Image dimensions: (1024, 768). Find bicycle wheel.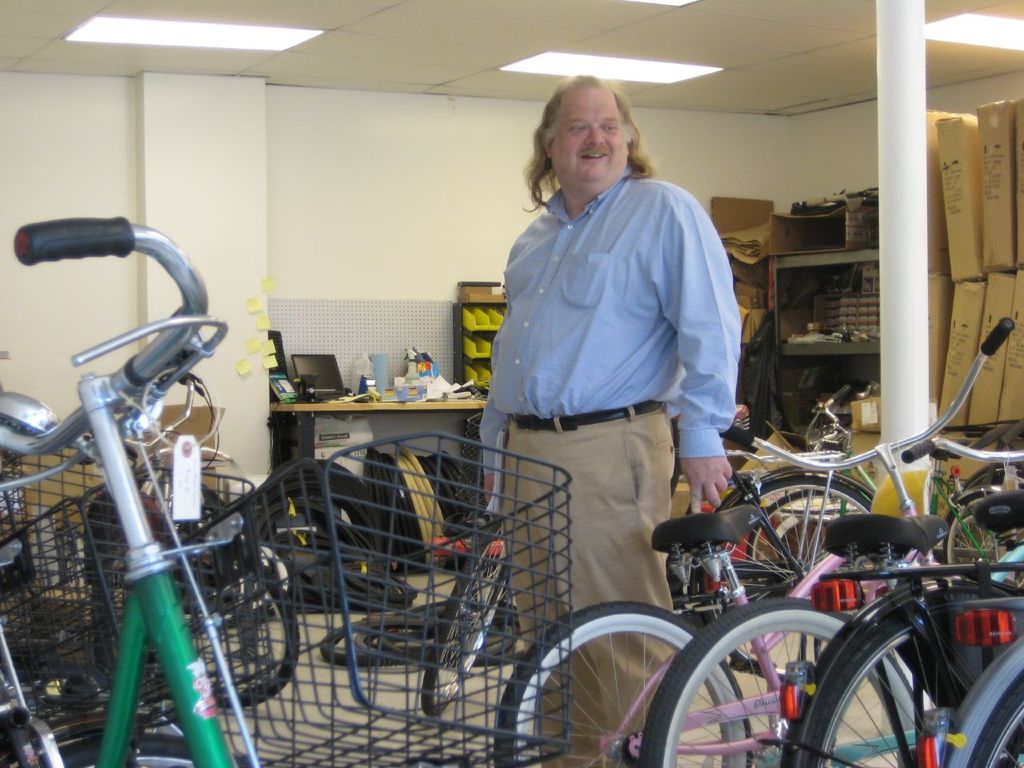
box=[482, 591, 770, 767].
